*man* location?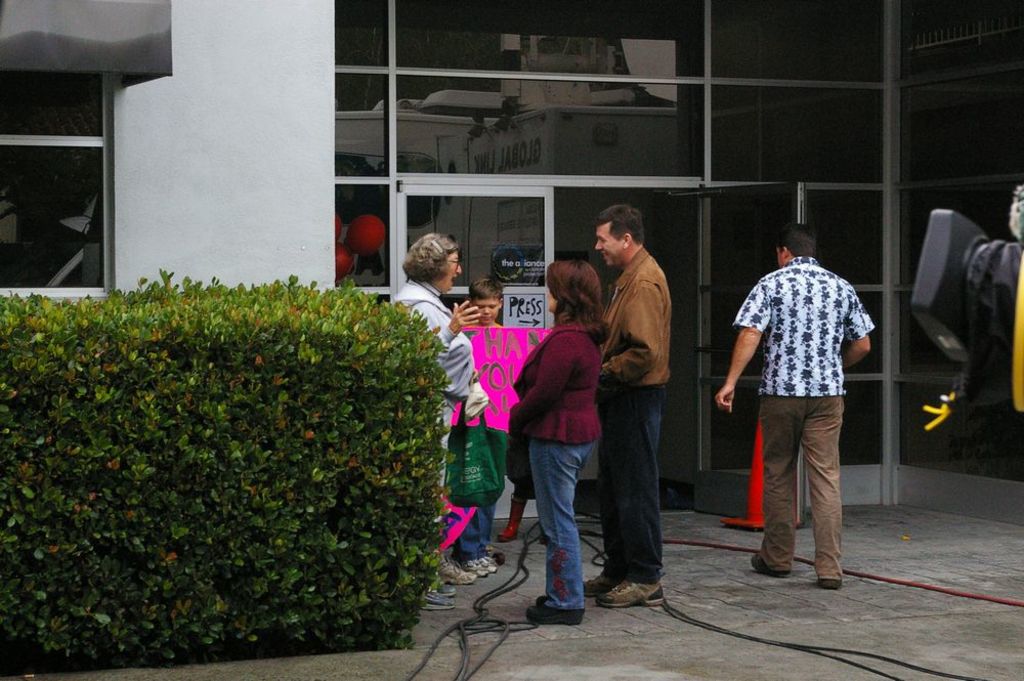
{"x1": 728, "y1": 212, "x2": 873, "y2": 602}
